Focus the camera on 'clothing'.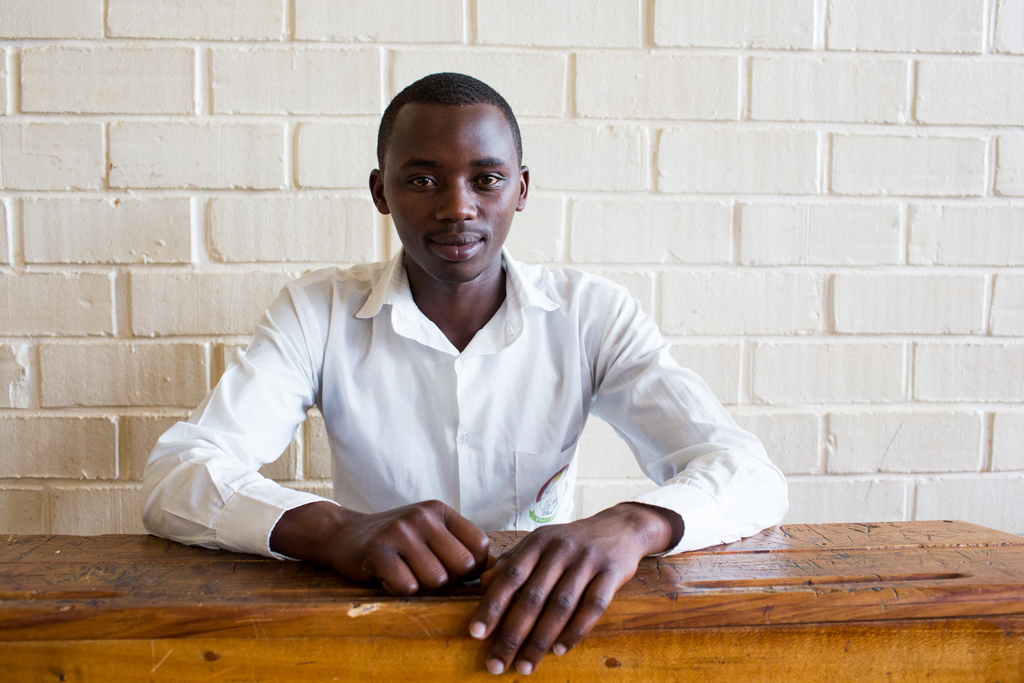
Focus region: [left=170, top=221, right=761, bottom=598].
